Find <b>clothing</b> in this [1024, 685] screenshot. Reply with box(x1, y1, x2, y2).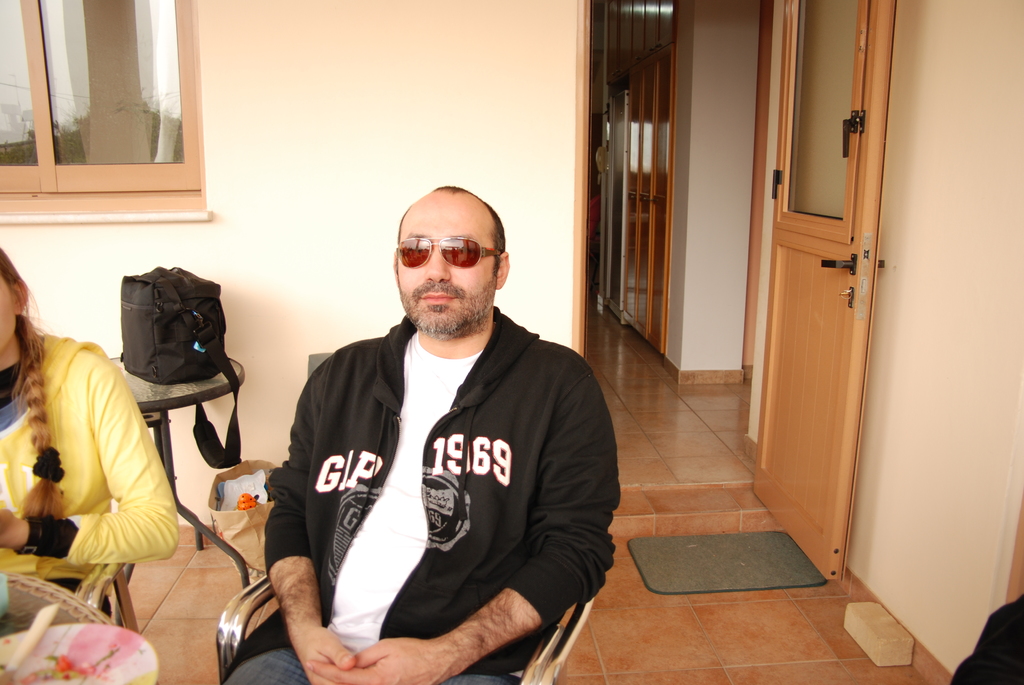
box(267, 283, 610, 669).
